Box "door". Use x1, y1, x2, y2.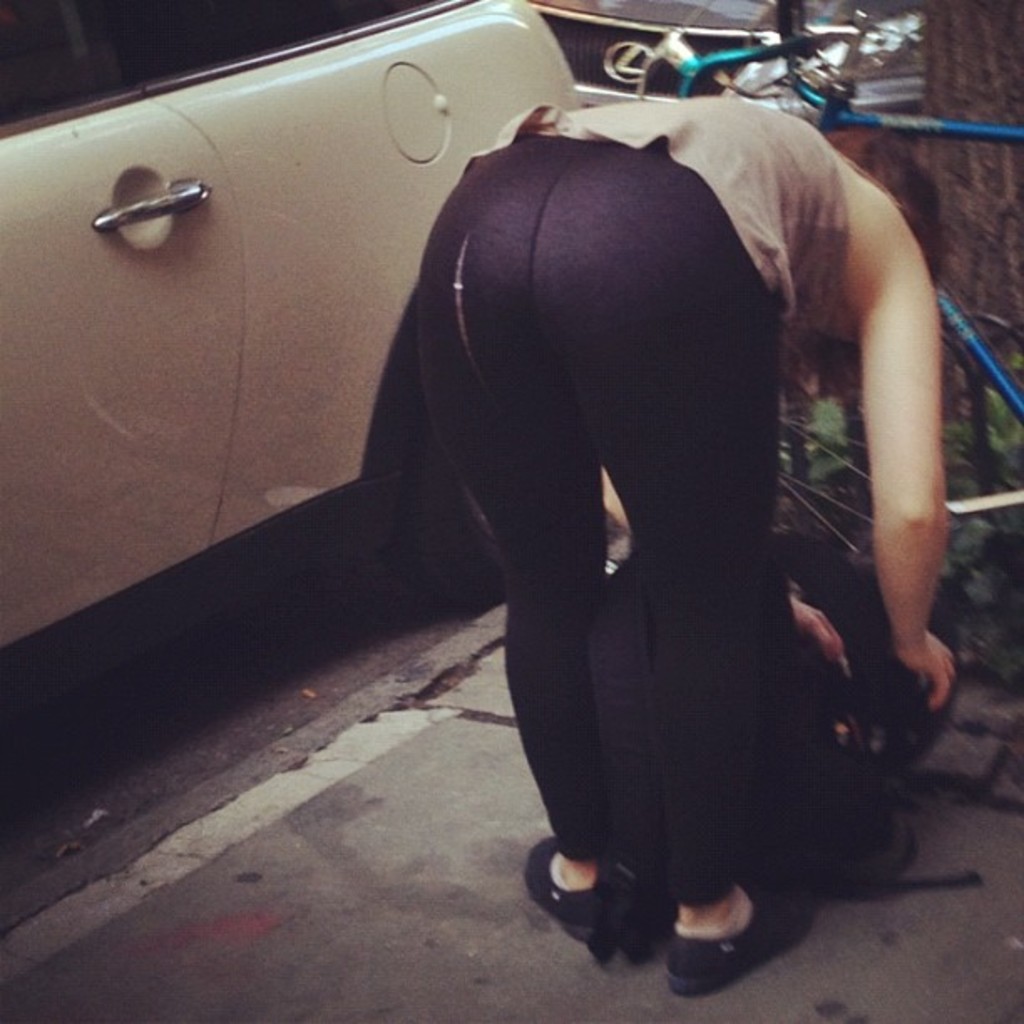
0, 0, 207, 651.
